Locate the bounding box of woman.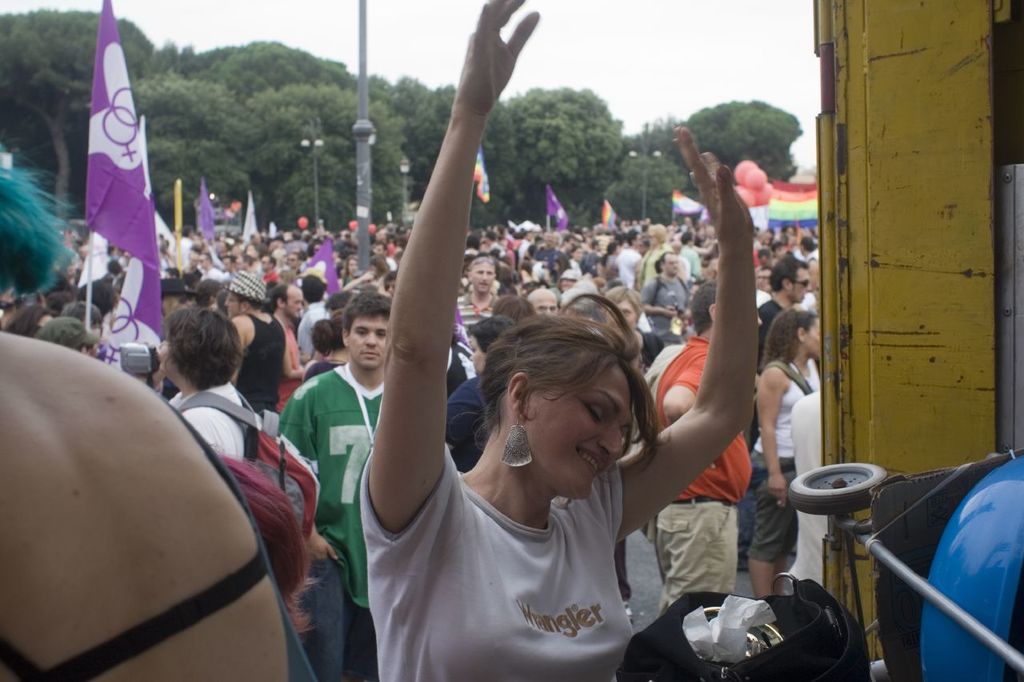
Bounding box: bbox=(358, 0, 761, 681).
